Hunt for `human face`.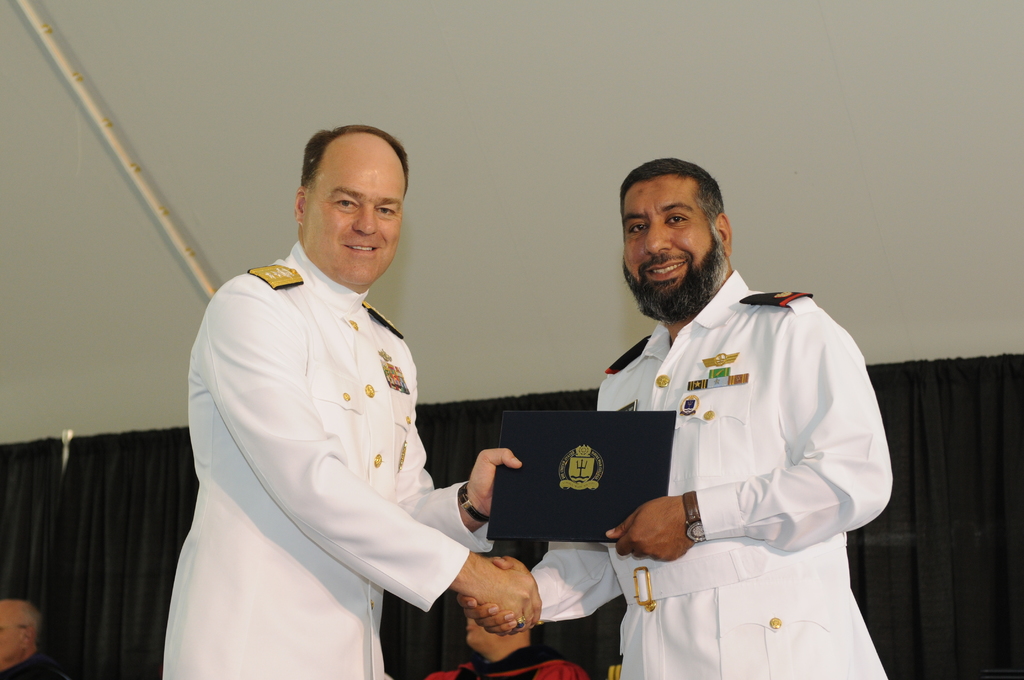
Hunted down at 304/145/403/287.
